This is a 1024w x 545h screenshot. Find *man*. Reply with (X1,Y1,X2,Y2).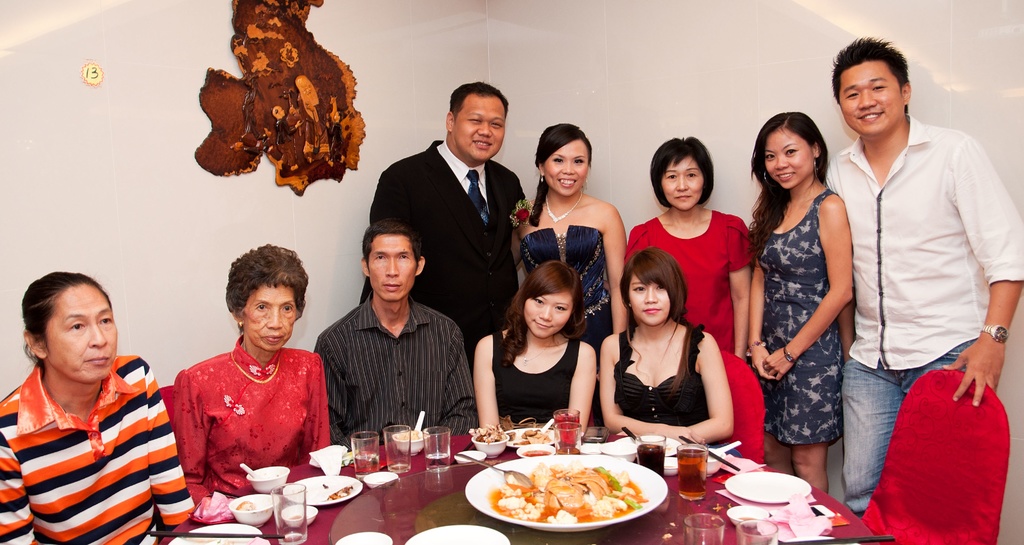
(316,217,483,446).
